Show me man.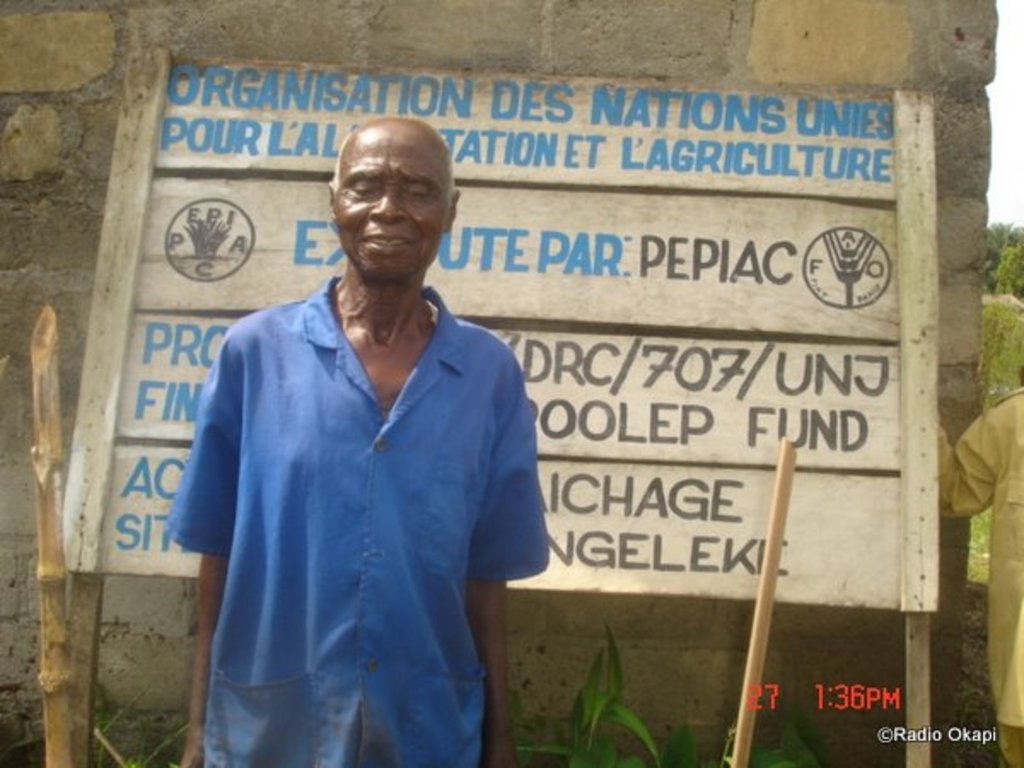
man is here: box=[937, 387, 1022, 766].
